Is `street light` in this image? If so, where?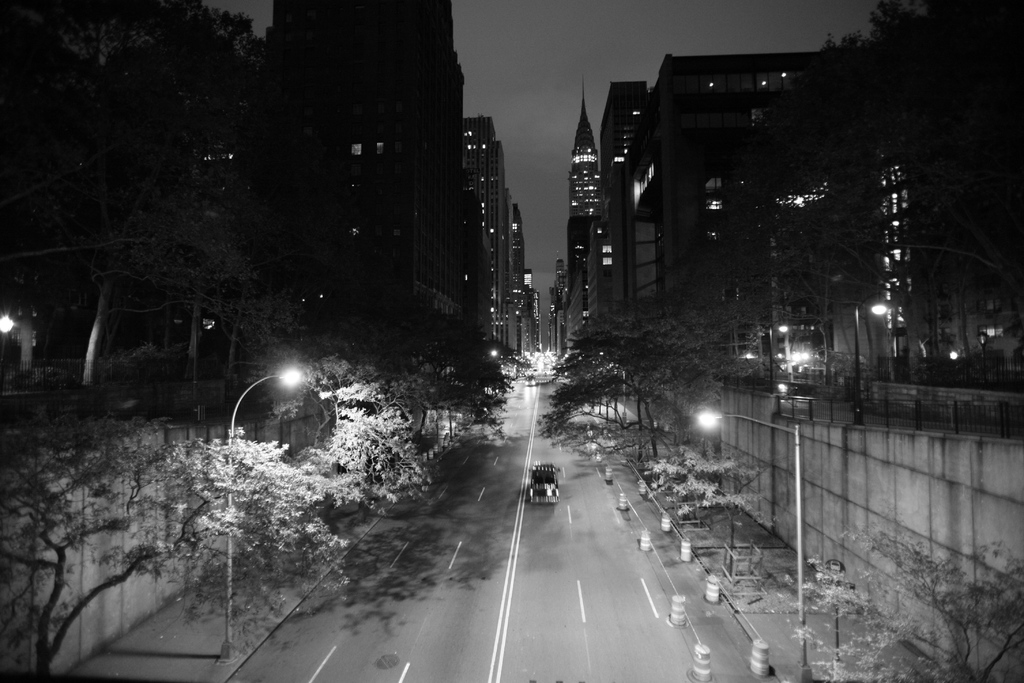
Yes, at x1=698, y1=410, x2=804, y2=662.
